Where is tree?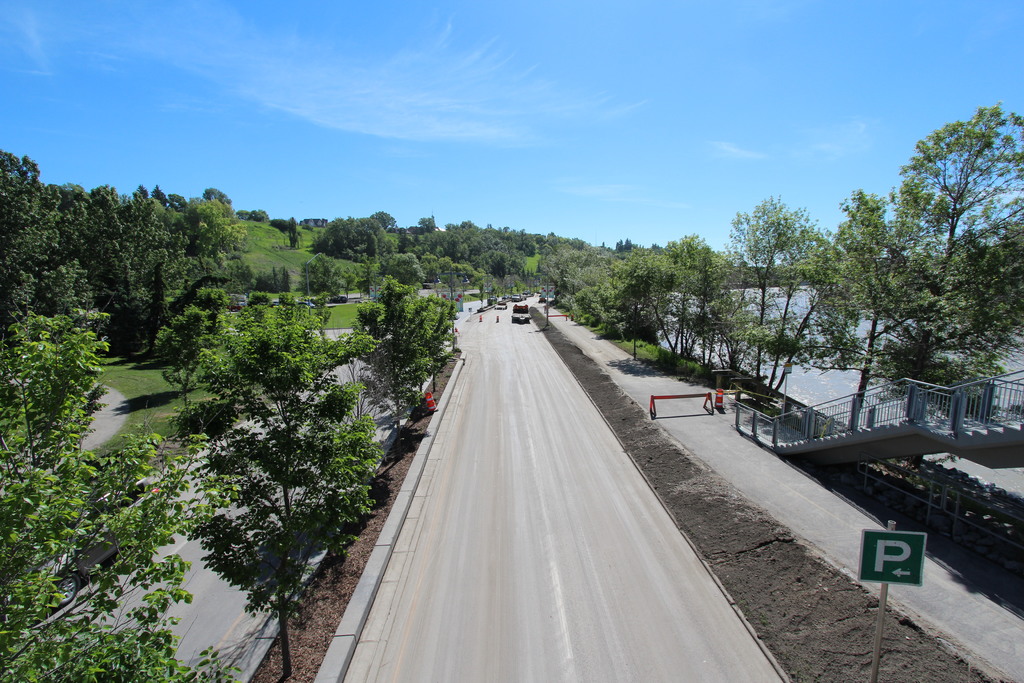
397,232,415,253.
